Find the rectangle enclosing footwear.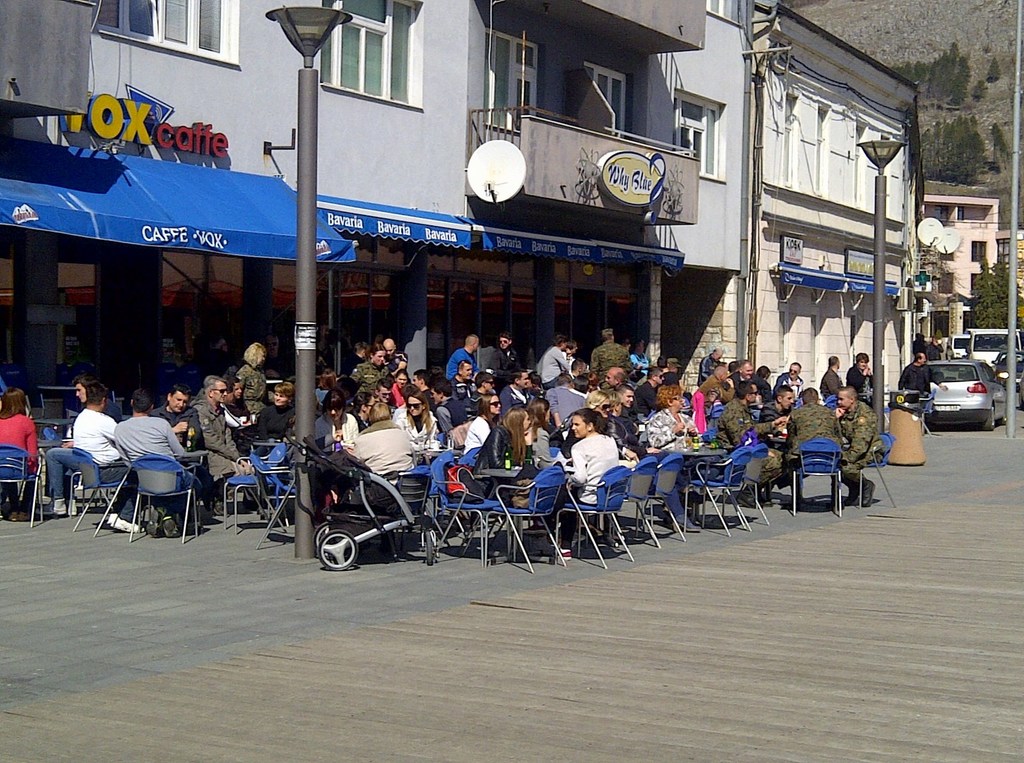
box(5, 511, 30, 522).
